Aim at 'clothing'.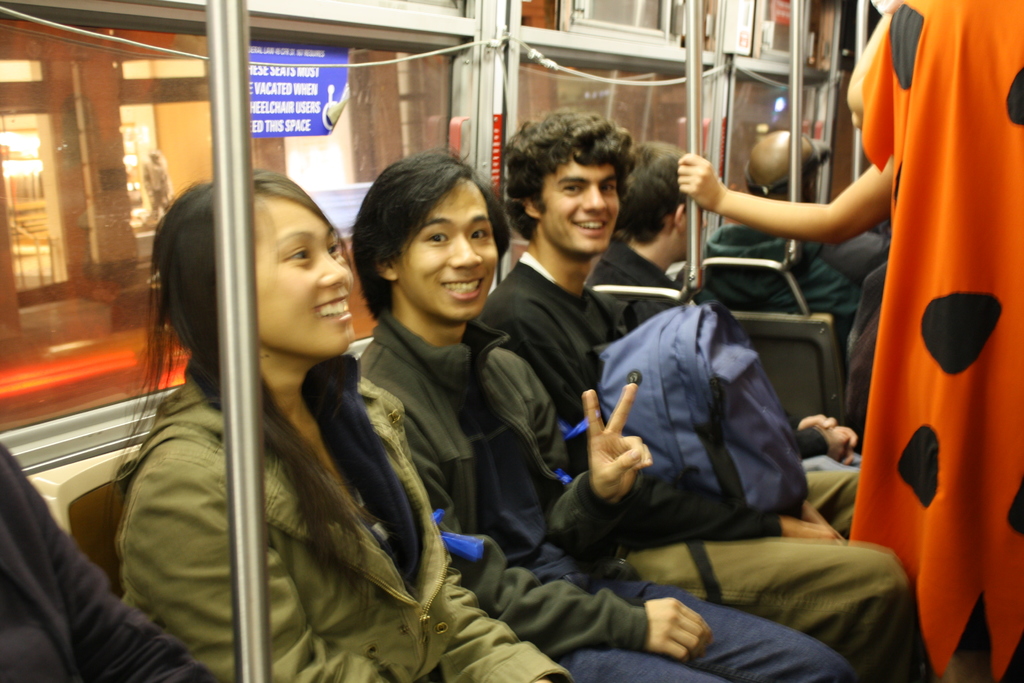
Aimed at bbox=(0, 438, 216, 682).
